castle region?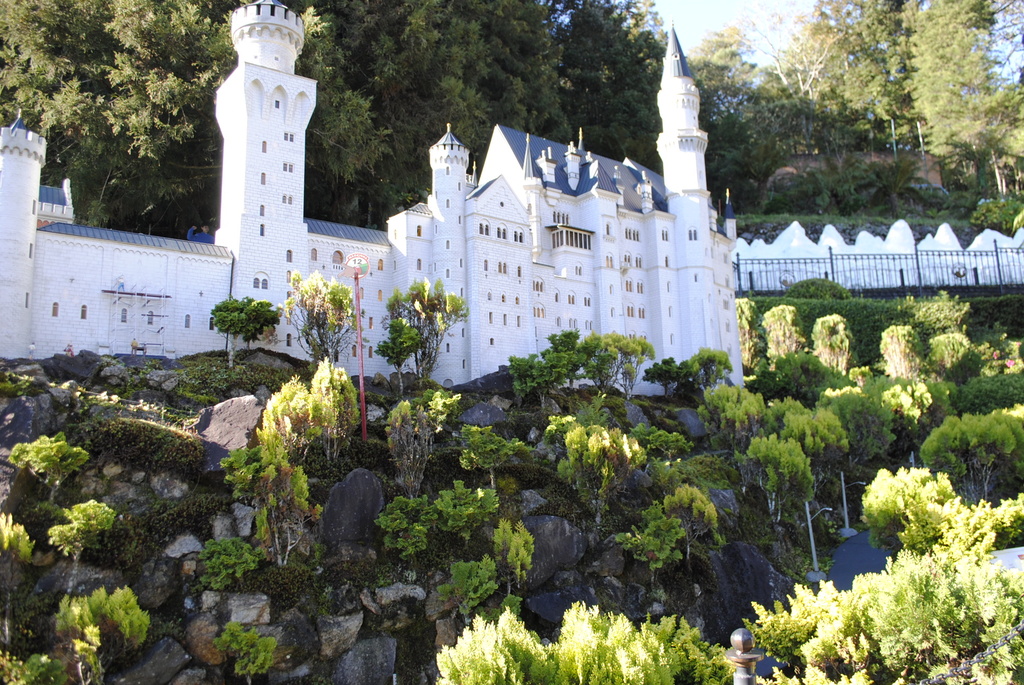
pyautogui.locateOnScreen(72, 0, 865, 503)
